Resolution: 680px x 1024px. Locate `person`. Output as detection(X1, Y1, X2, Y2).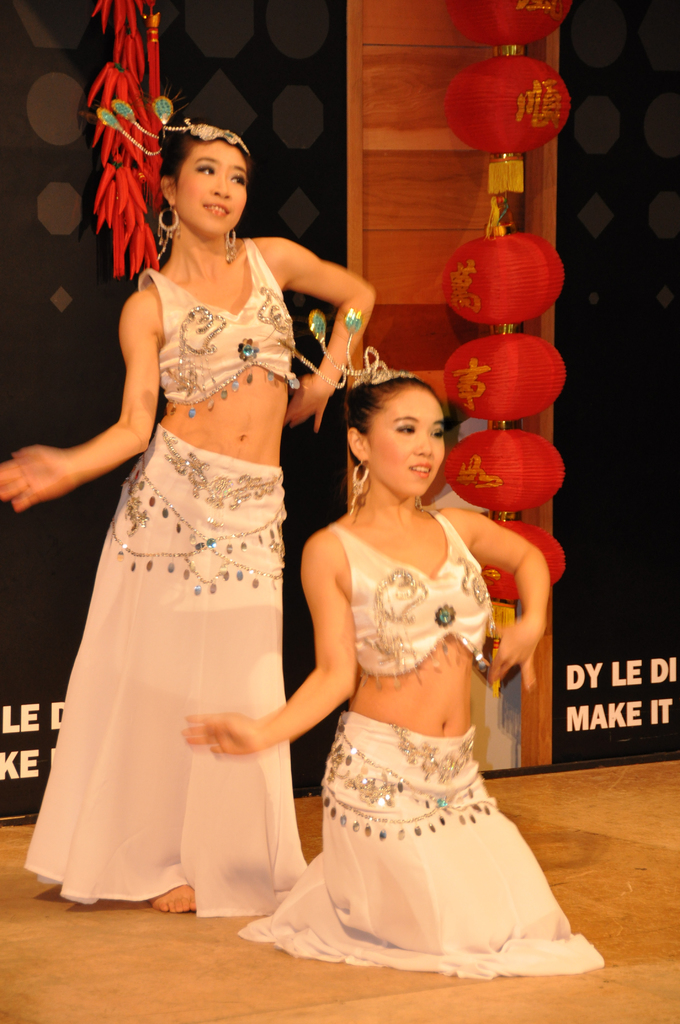
detection(44, 84, 352, 959).
